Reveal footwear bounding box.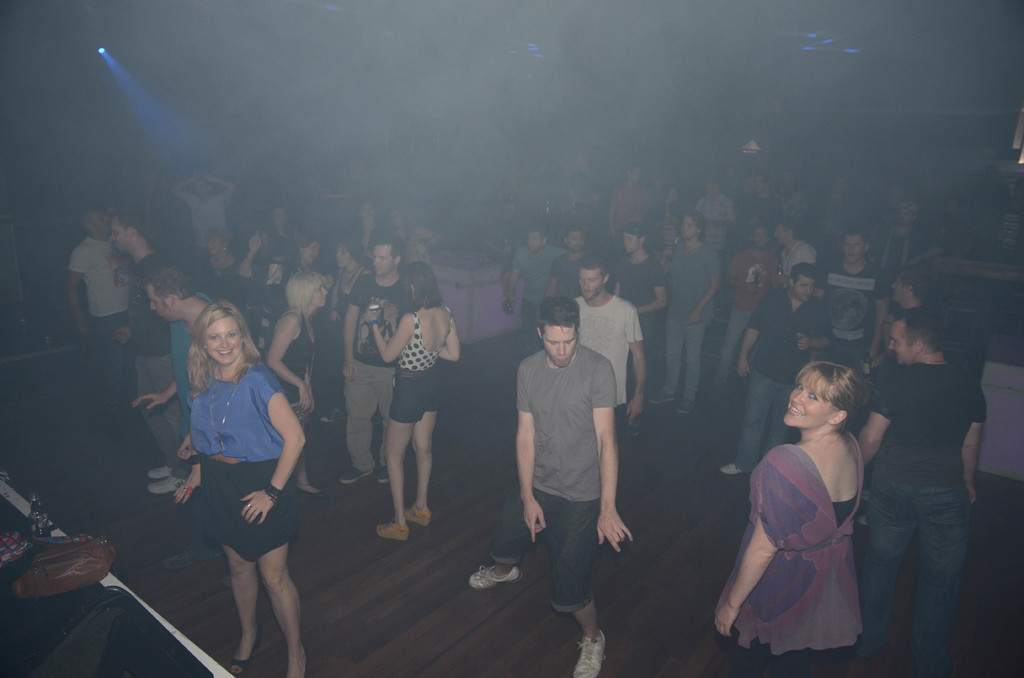
Revealed: {"left": 375, "top": 464, "right": 392, "bottom": 484}.
